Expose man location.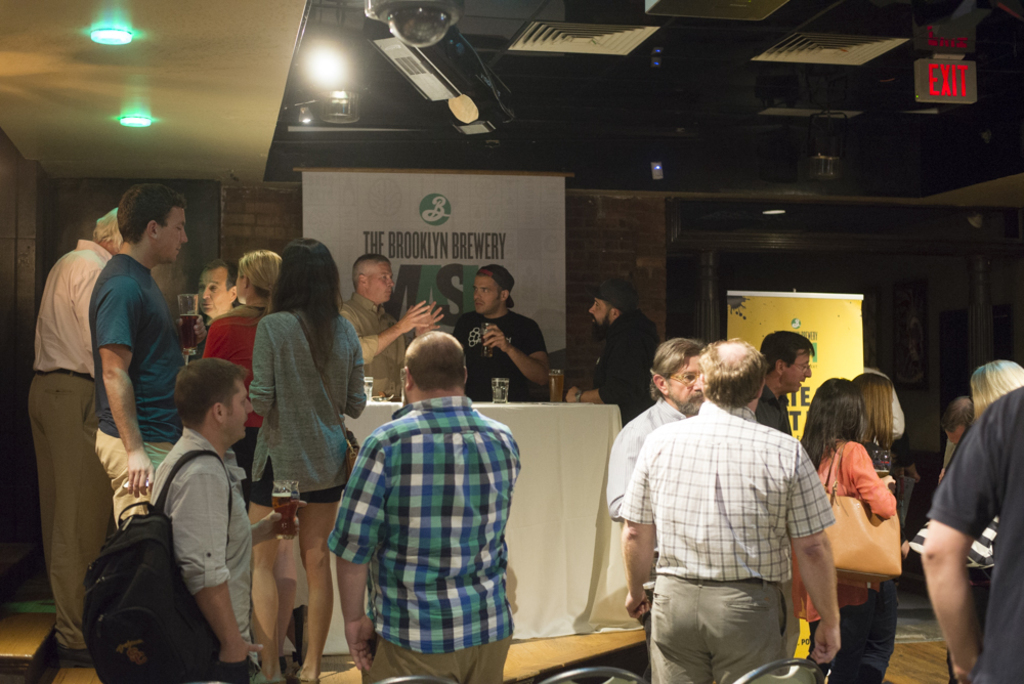
Exposed at <region>559, 277, 671, 431</region>.
